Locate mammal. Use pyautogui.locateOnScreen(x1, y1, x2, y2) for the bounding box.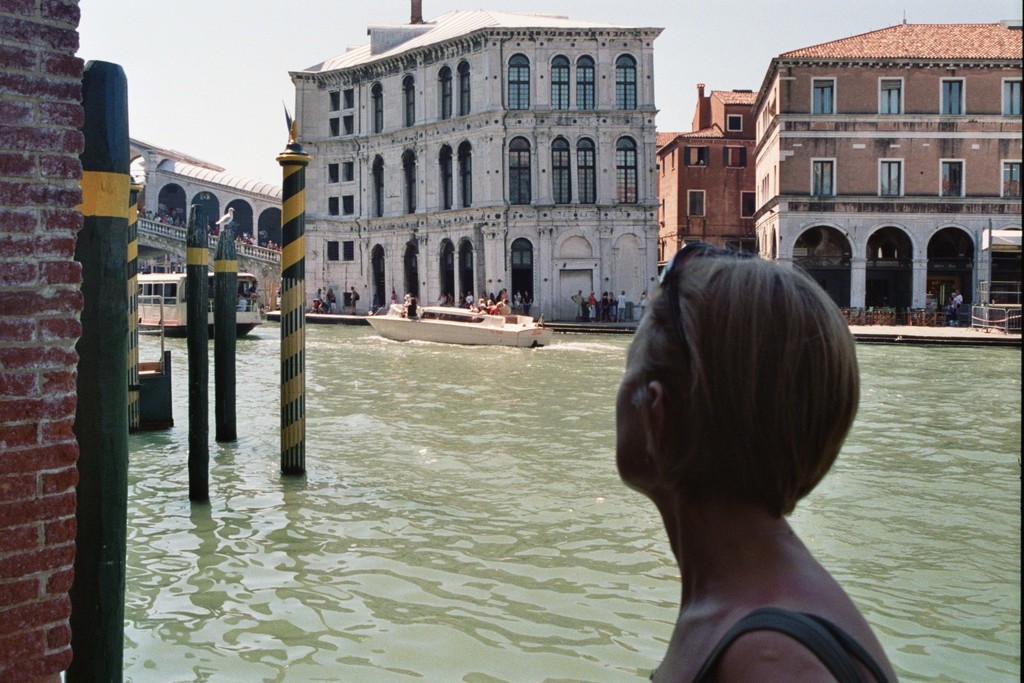
pyautogui.locateOnScreen(949, 295, 960, 325).
